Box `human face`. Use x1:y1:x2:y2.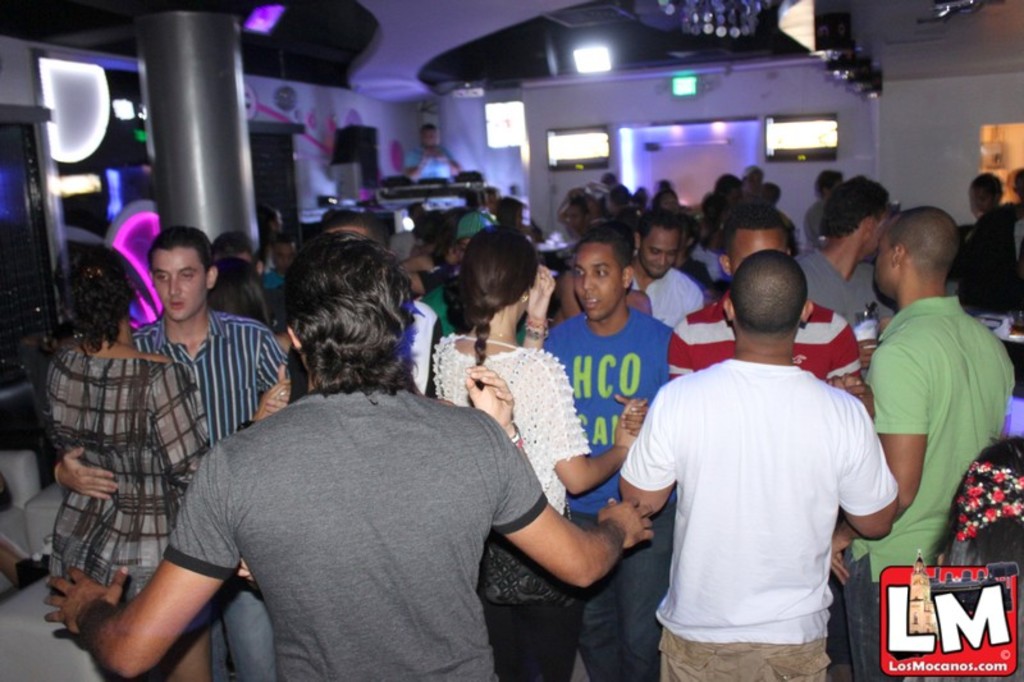
270:243:294:274.
